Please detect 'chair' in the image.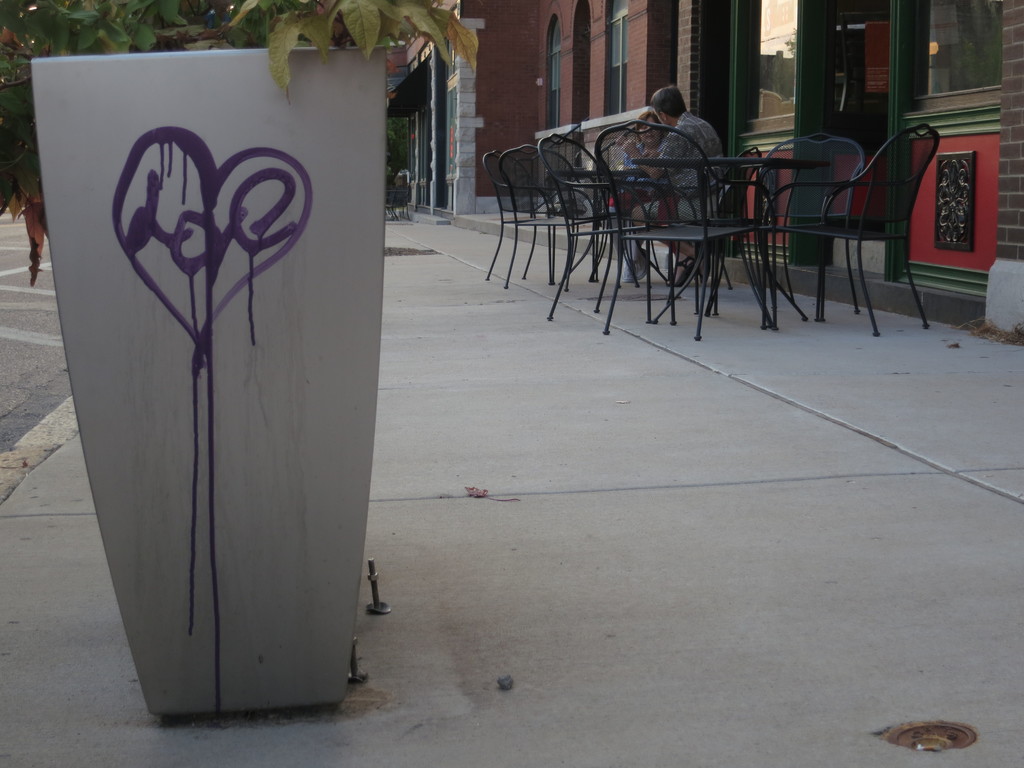
{"left": 759, "top": 129, "right": 868, "bottom": 324}.
